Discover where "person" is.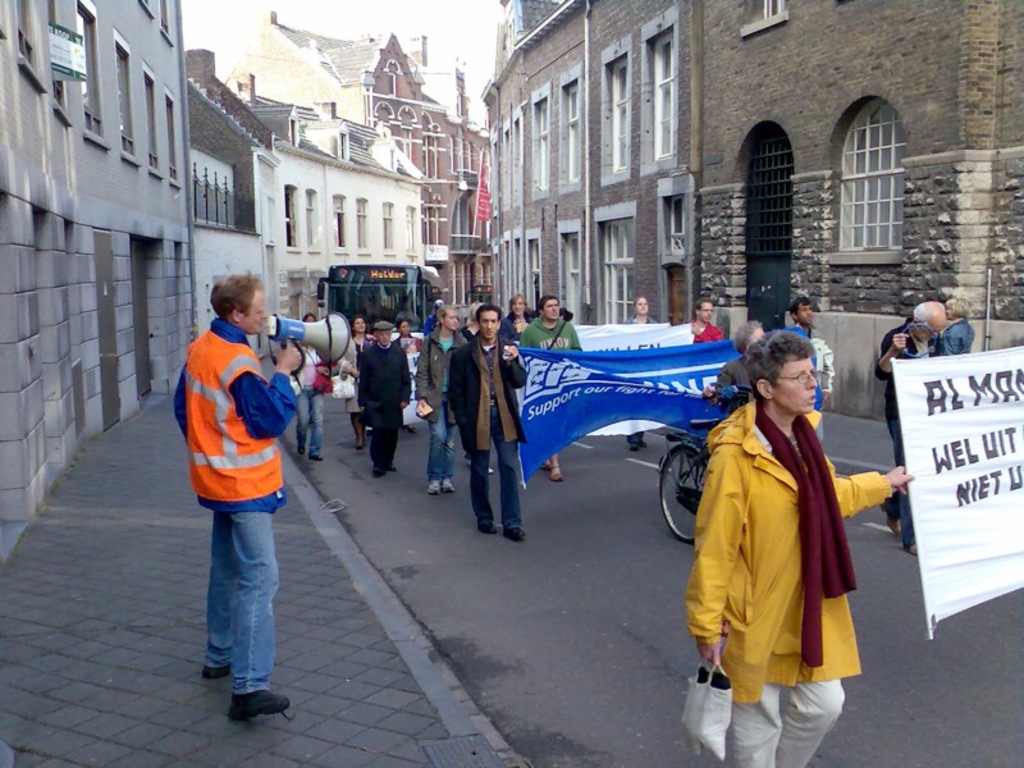
Discovered at [x1=170, y1=269, x2=302, y2=719].
